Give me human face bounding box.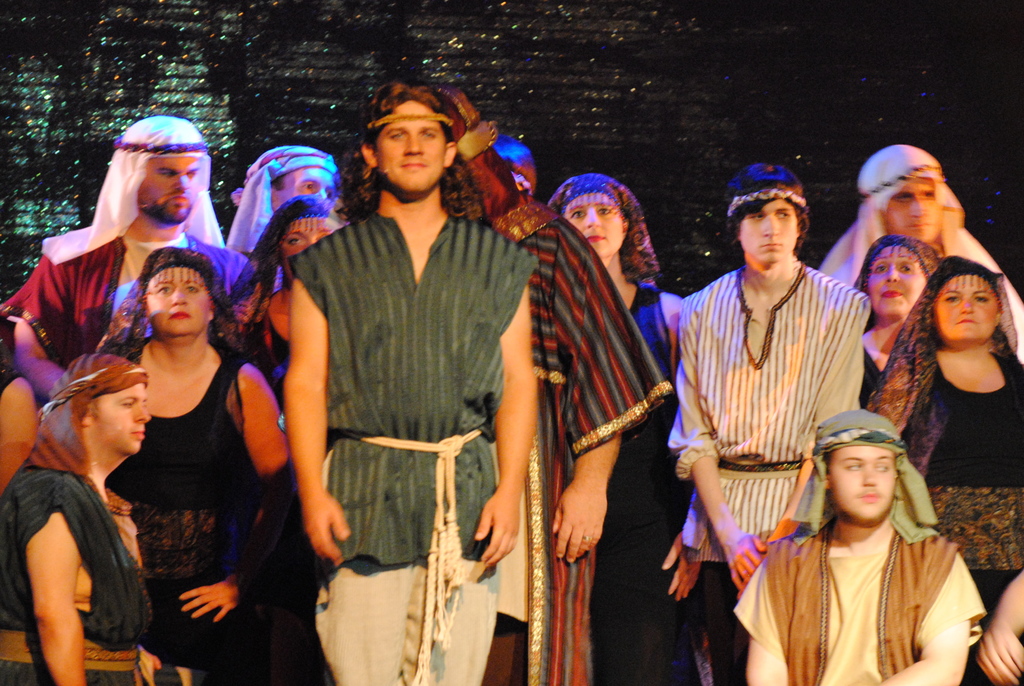
bbox(829, 446, 899, 524).
